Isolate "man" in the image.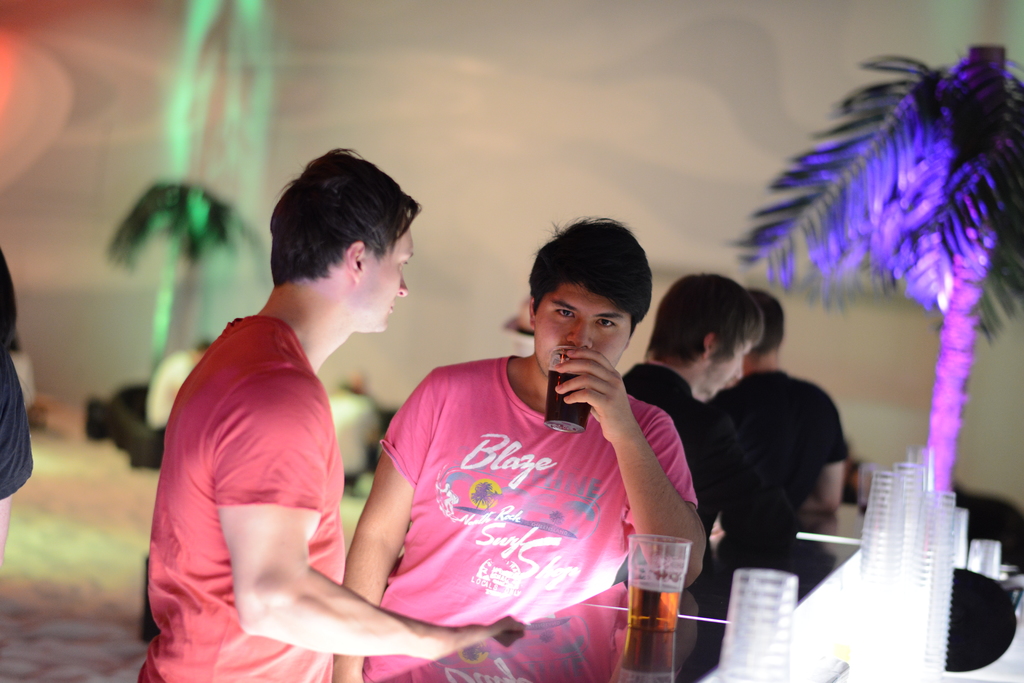
Isolated region: rect(695, 283, 866, 525).
